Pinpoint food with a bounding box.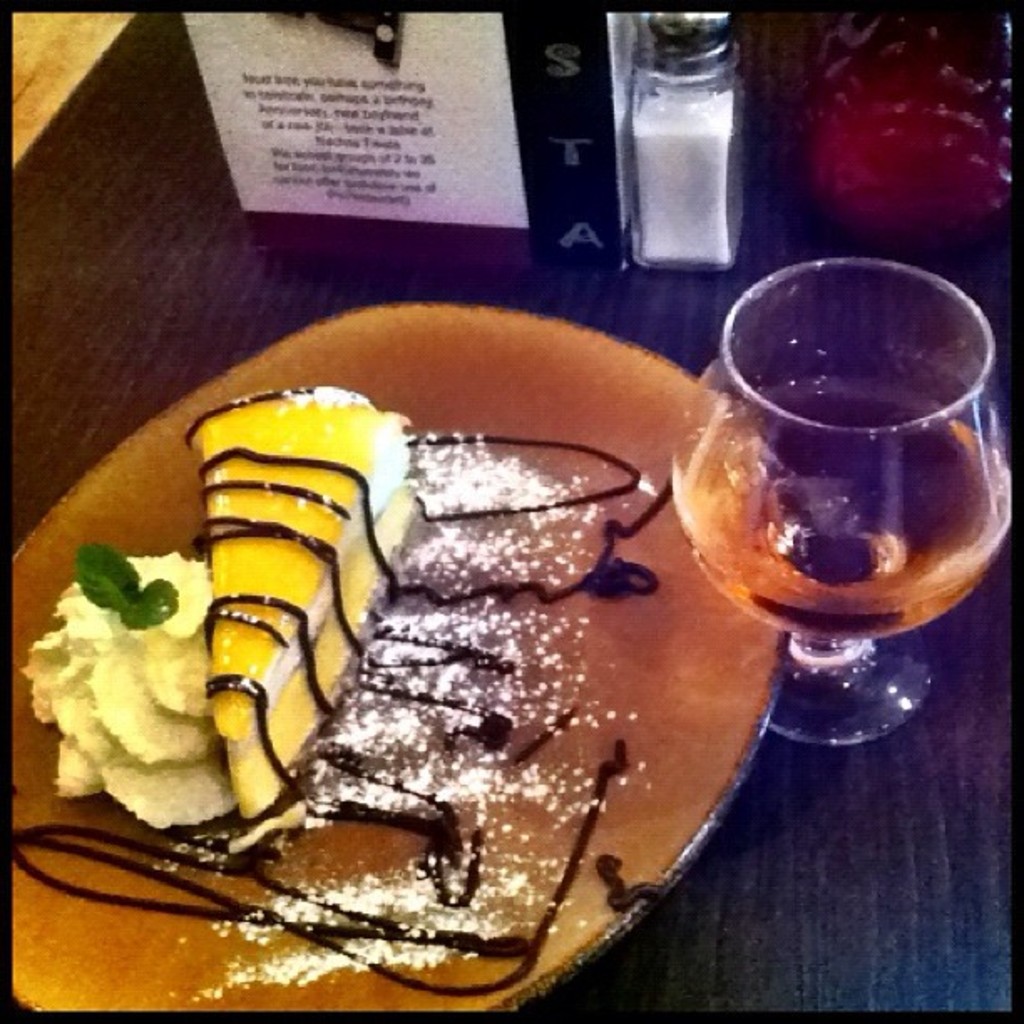
x1=100, y1=392, x2=796, y2=991.
